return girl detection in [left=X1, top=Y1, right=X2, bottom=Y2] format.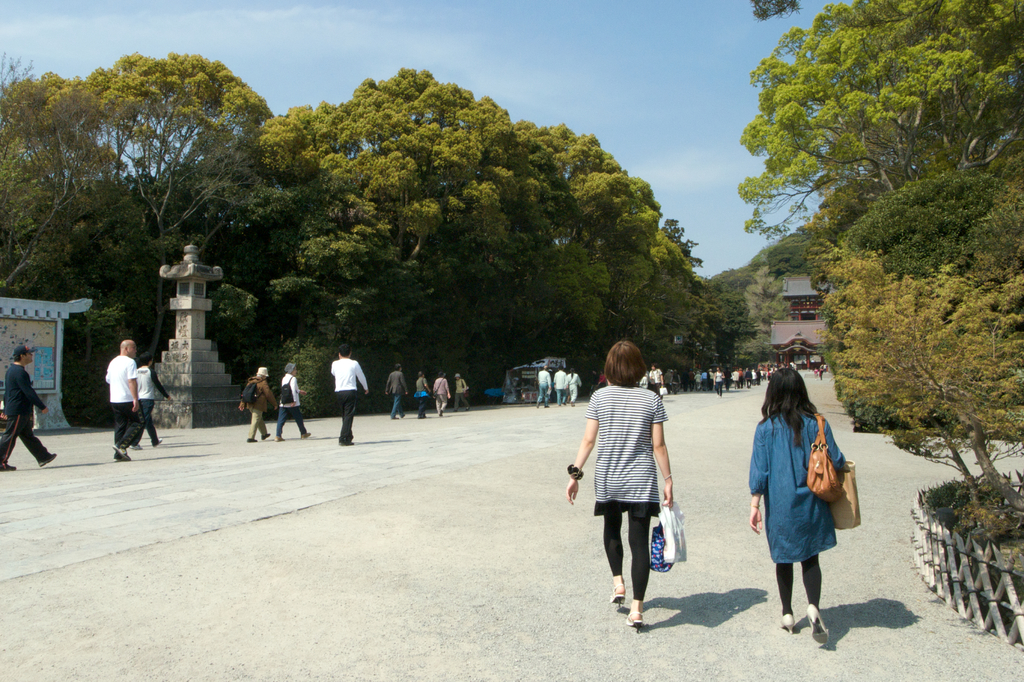
[left=750, top=366, right=847, bottom=635].
